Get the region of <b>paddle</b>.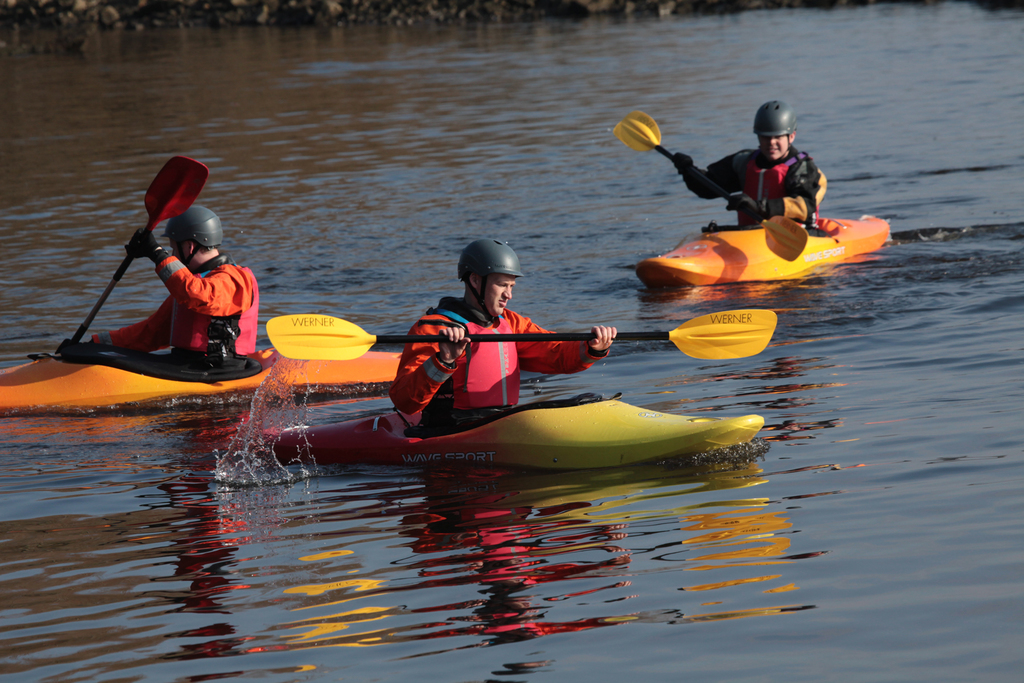
region(65, 159, 206, 347).
